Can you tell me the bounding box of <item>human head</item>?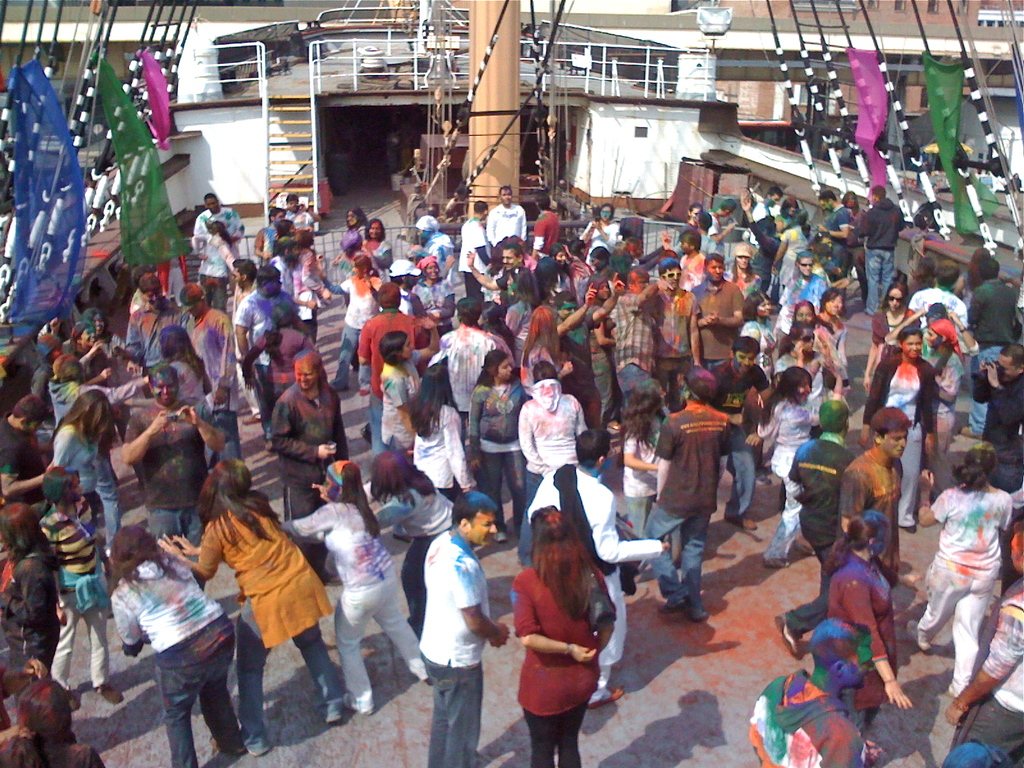
(792,207,807,227).
